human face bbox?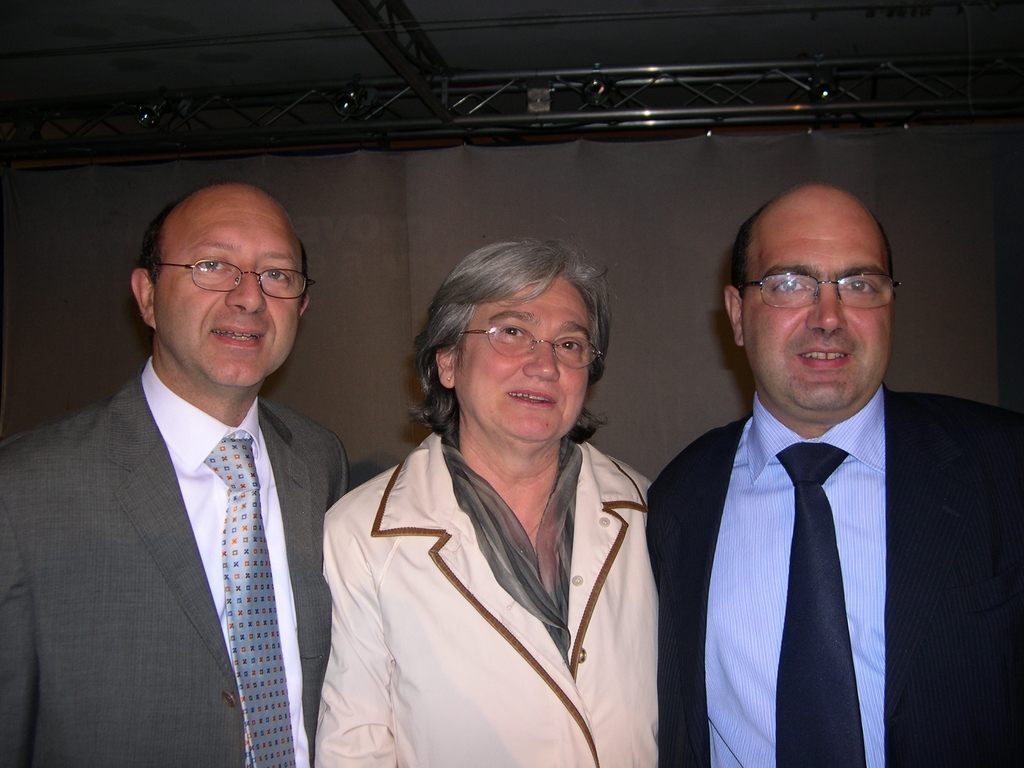
locate(746, 208, 892, 415)
